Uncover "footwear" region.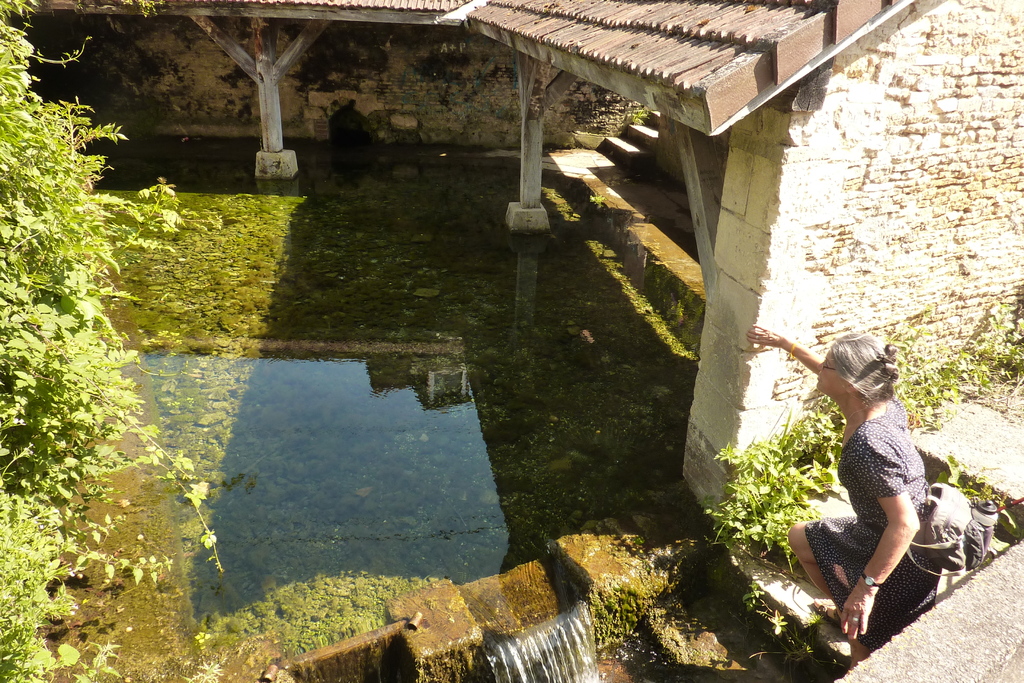
Uncovered: box=[813, 600, 841, 627].
